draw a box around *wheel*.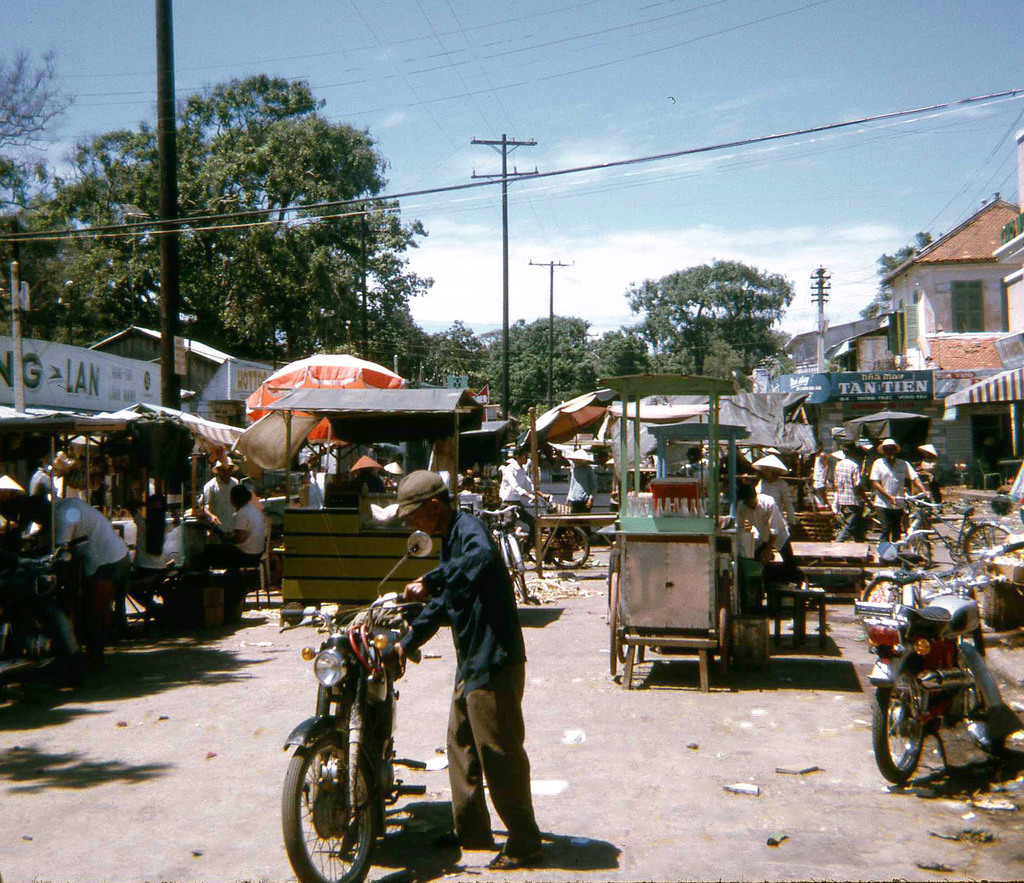
<region>858, 575, 900, 604</region>.
